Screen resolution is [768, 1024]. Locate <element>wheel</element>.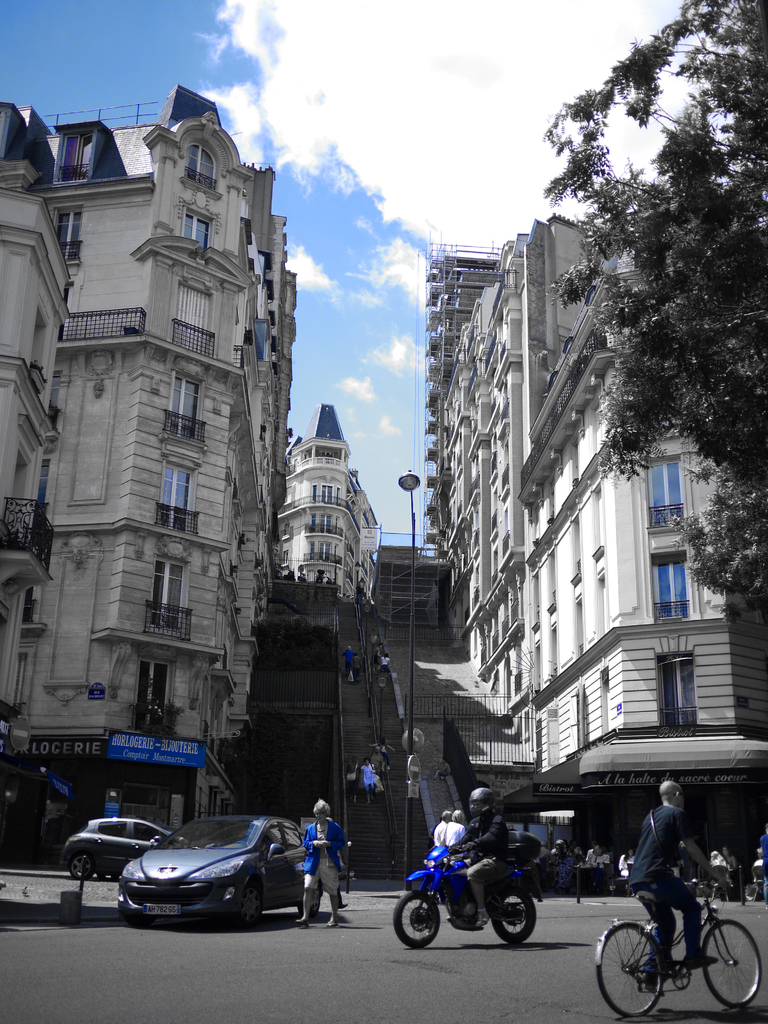
602,918,666,1021.
